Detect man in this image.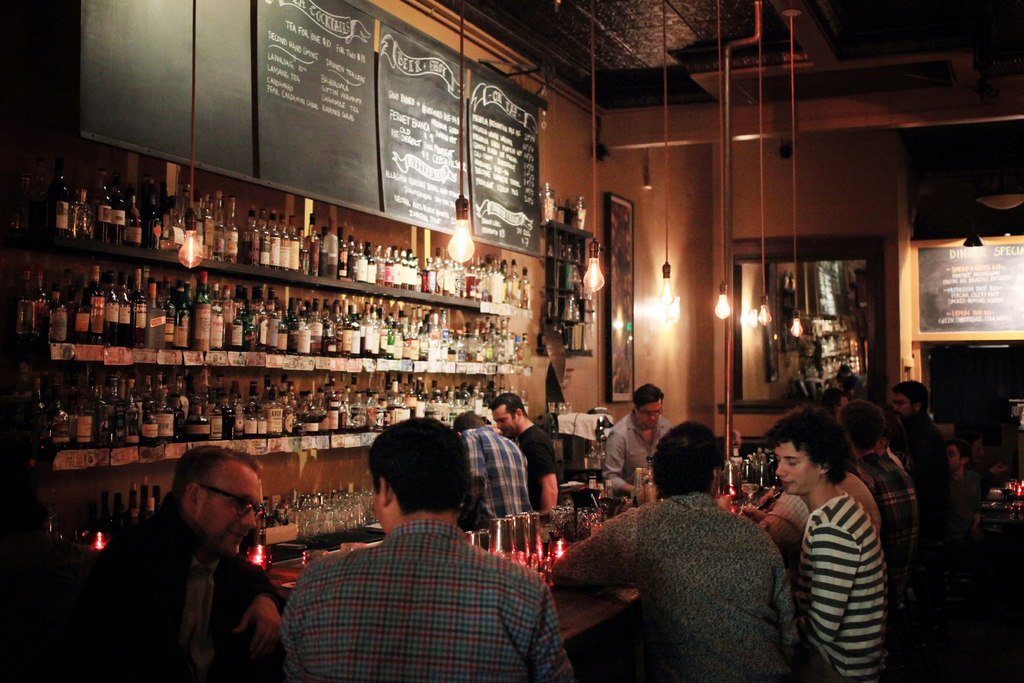
Detection: region(766, 411, 899, 682).
